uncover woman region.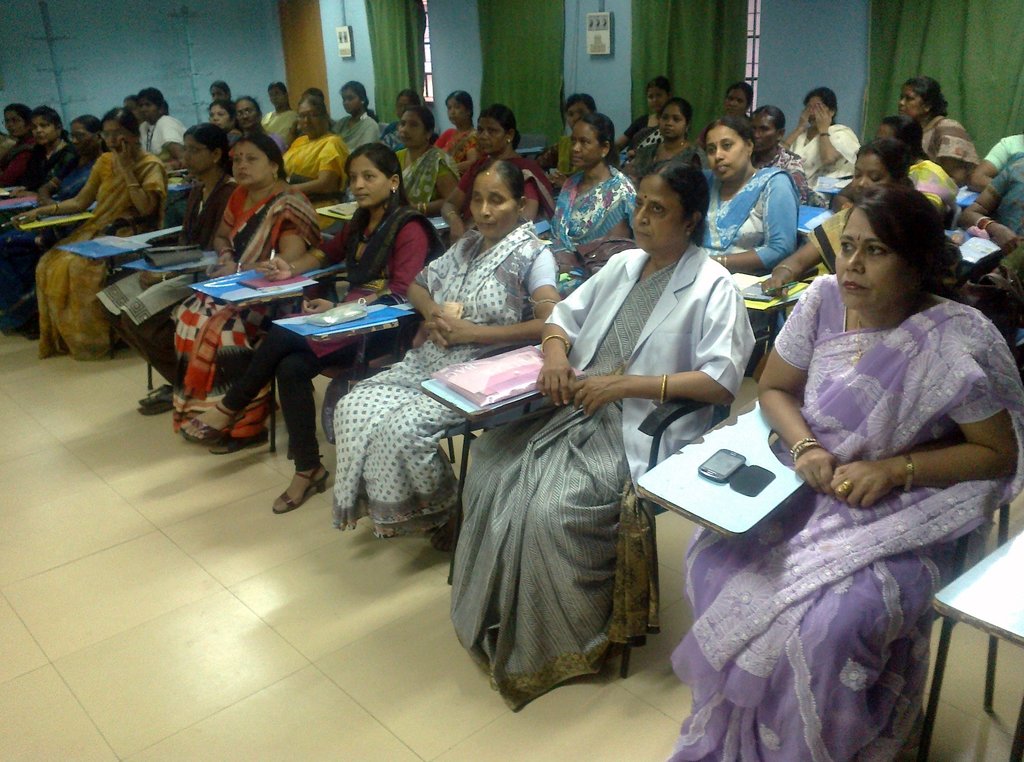
Uncovered: locate(870, 113, 962, 213).
